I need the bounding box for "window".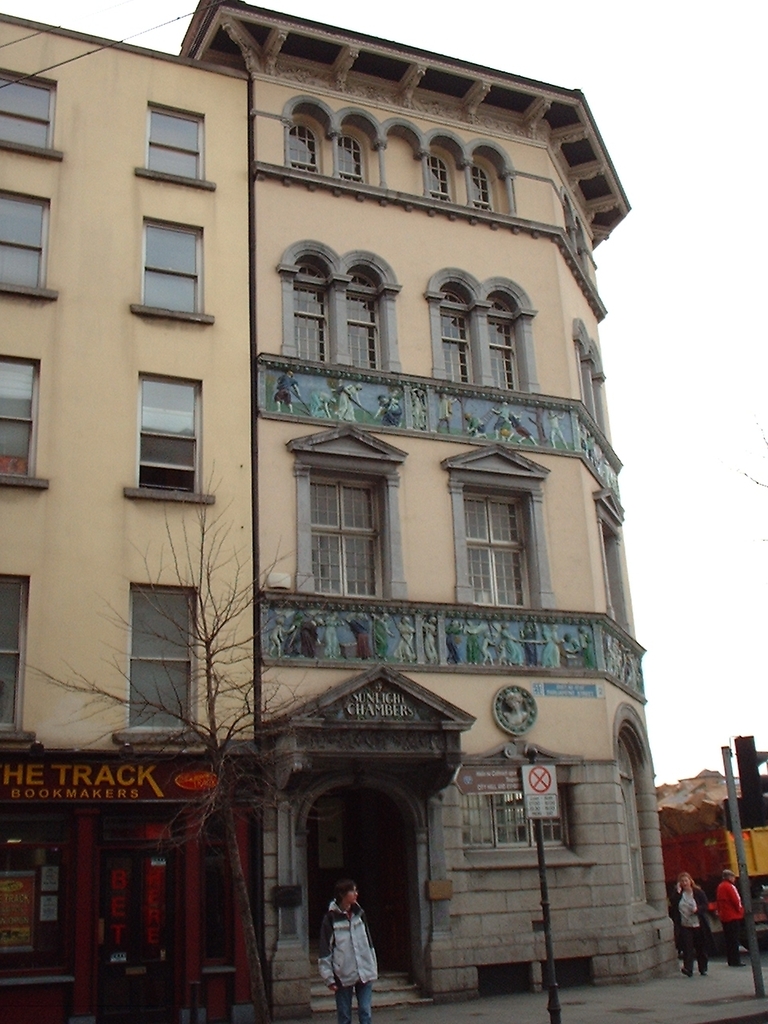
Here it is: 0, 191, 49, 288.
